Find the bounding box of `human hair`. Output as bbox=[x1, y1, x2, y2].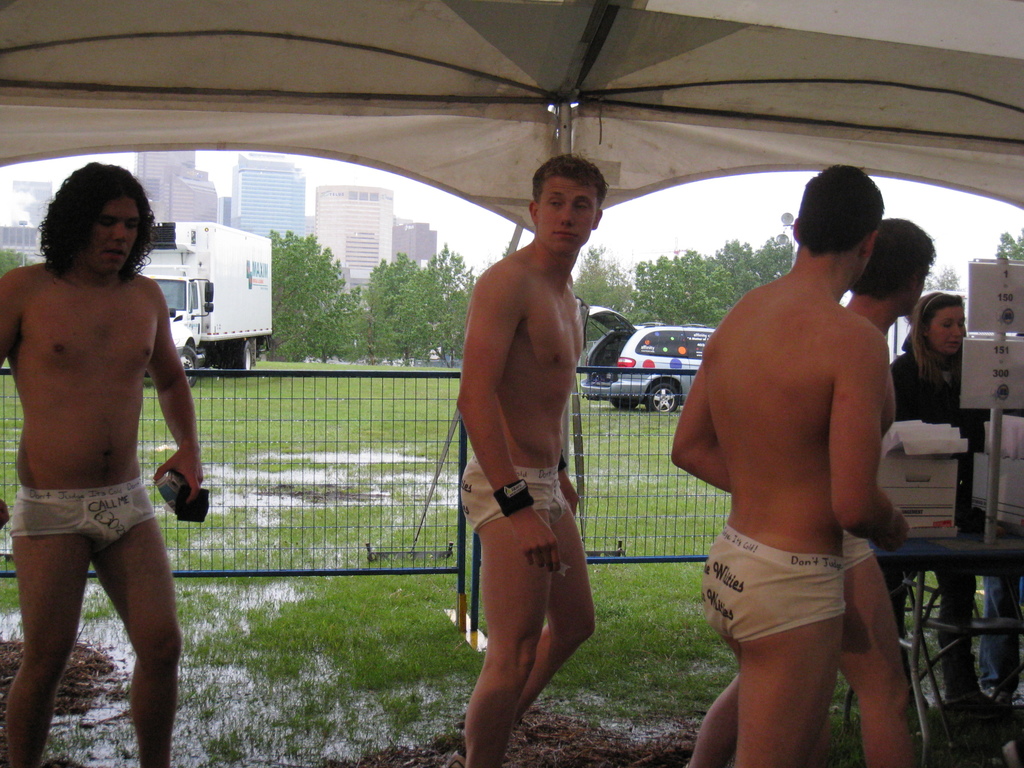
bbox=[30, 179, 133, 276].
